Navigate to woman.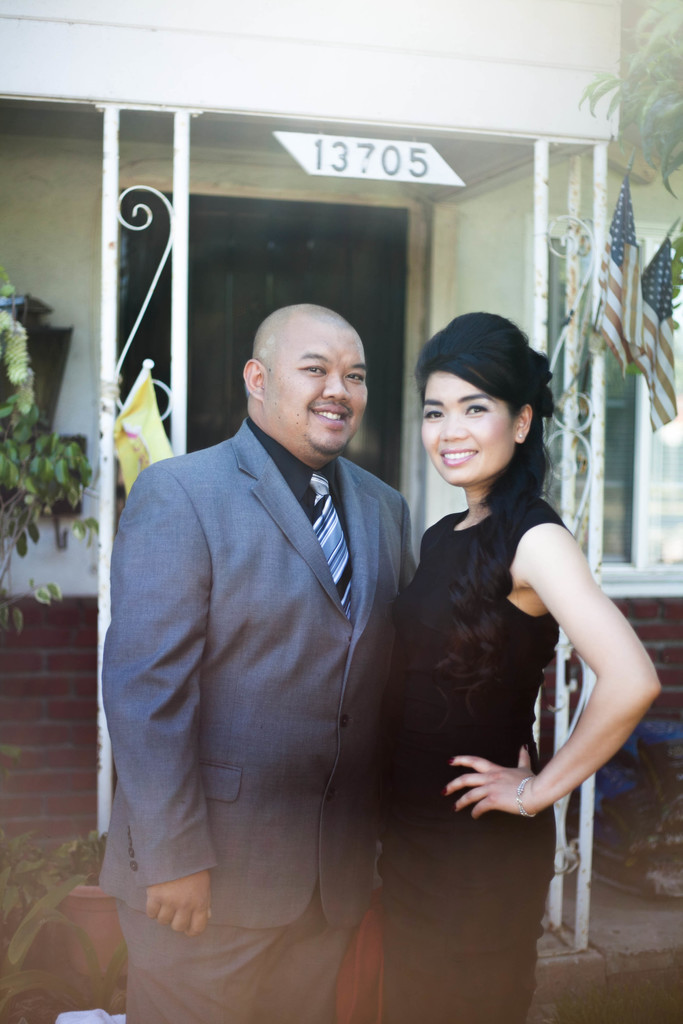
Navigation target: <bbox>279, 276, 591, 984</bbox>.
